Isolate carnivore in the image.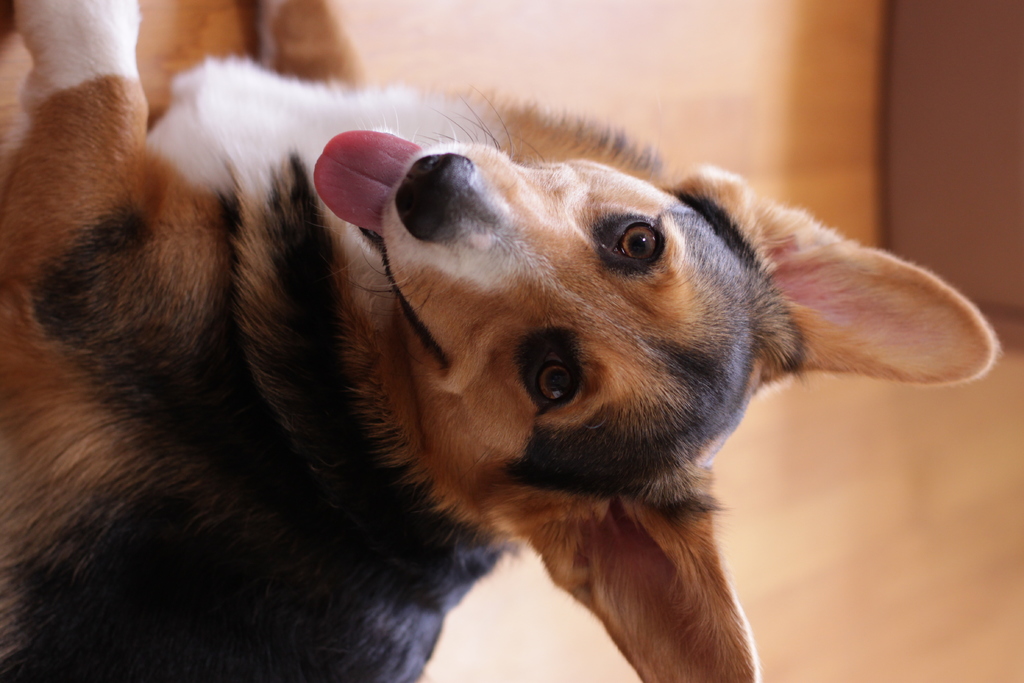
Isolated region: bbox=(0, 0, 997, 682).
